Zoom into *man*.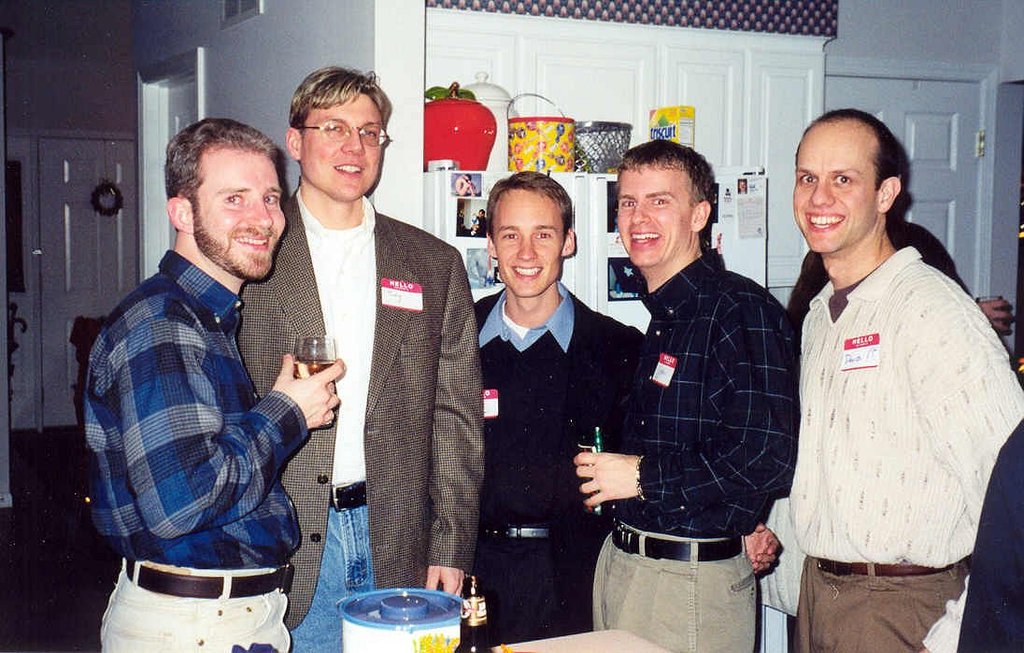
Zoom target: BBox(574, 136, 798, 652).
